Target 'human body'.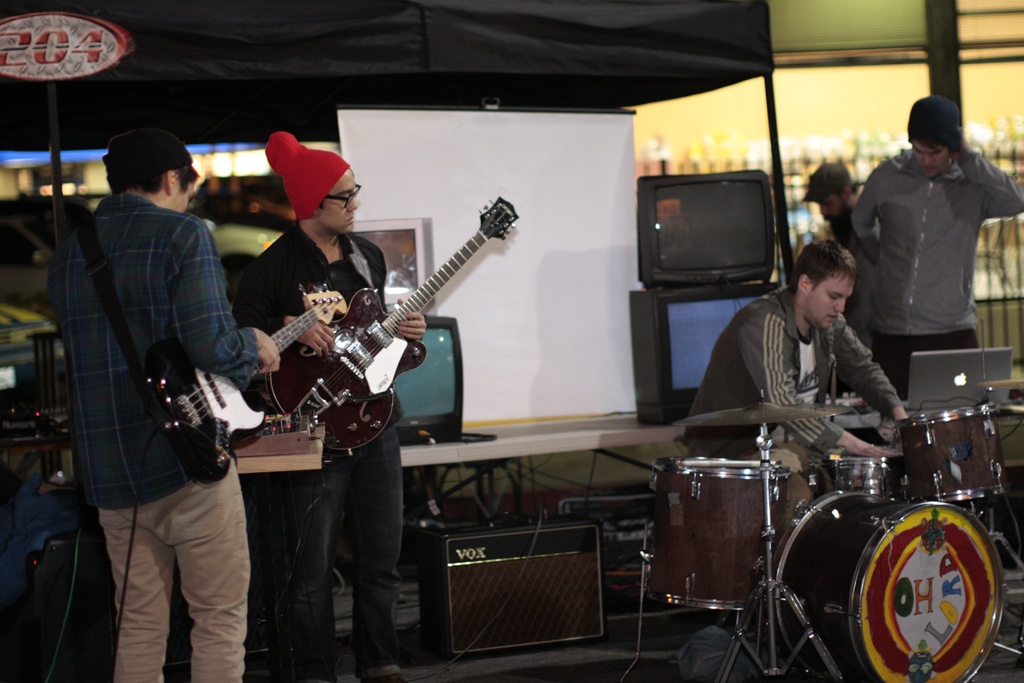
Target region: (x1=684, y1=281, x2=915, y2=567).
